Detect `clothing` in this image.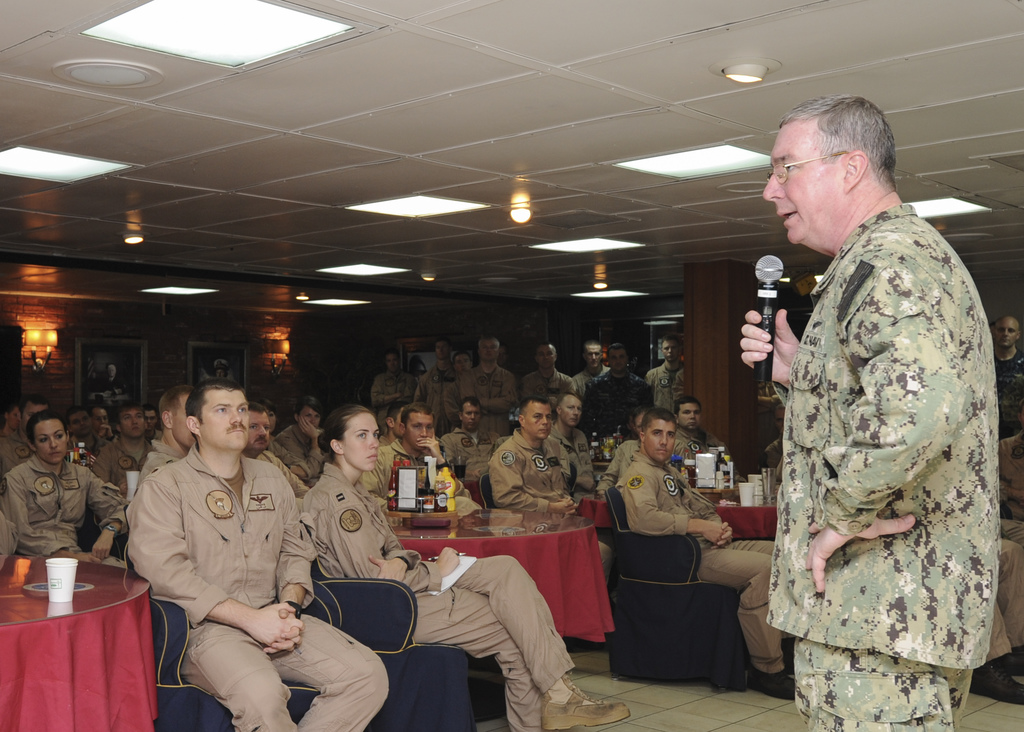
Detection: (left=412, top=358, right=460, bottom=407).
